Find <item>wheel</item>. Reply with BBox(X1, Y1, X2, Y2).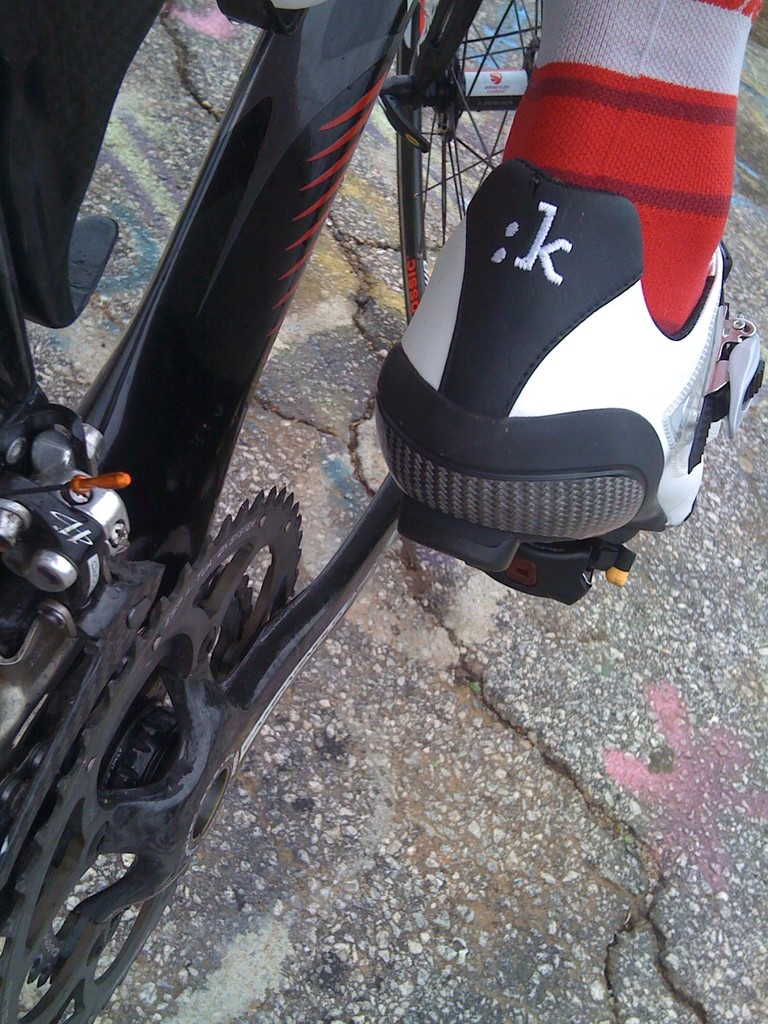
BBox(390, 0, 543, 326).
